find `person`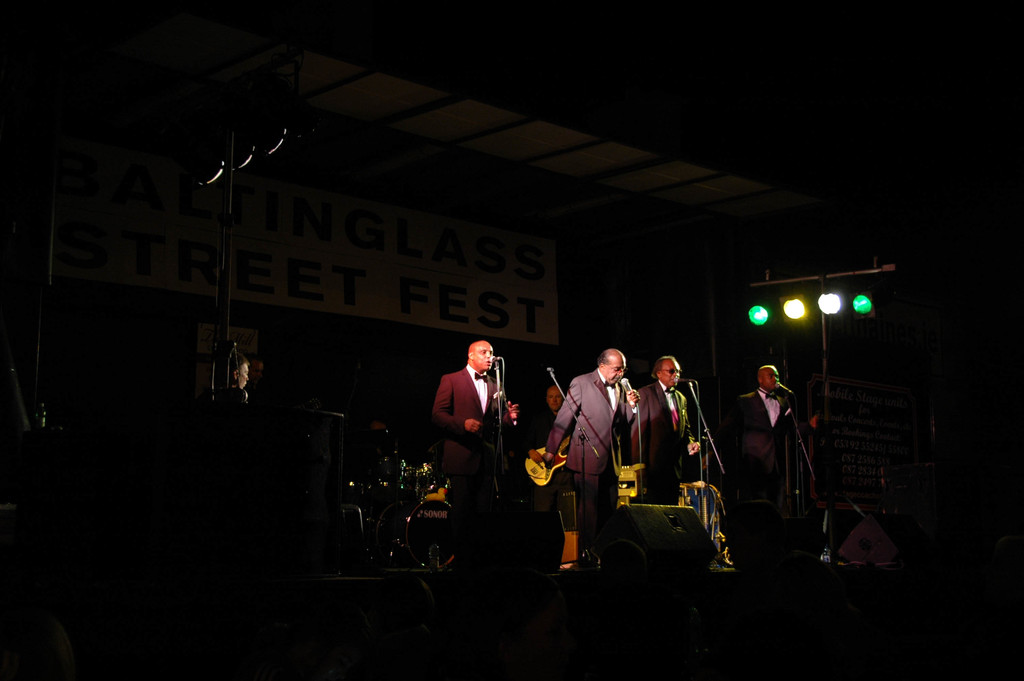
pyautogui.locateOnScreen(634, 354, 705, 509)
